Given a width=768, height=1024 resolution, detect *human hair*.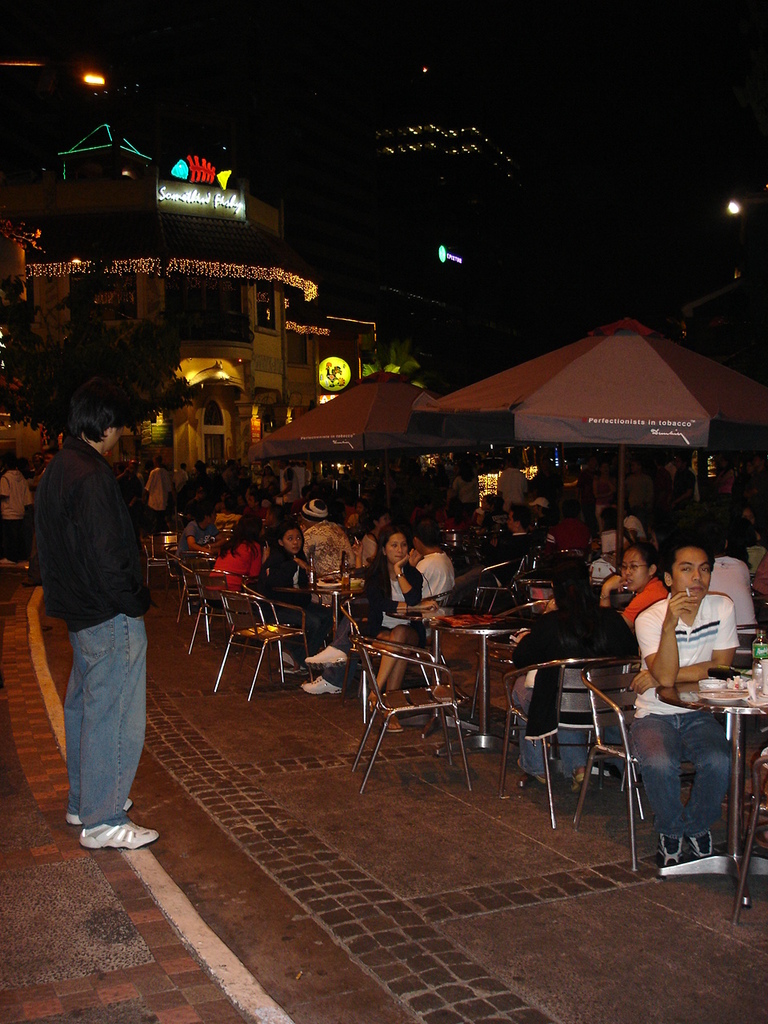
select_region(274, 520, 306, 562).
